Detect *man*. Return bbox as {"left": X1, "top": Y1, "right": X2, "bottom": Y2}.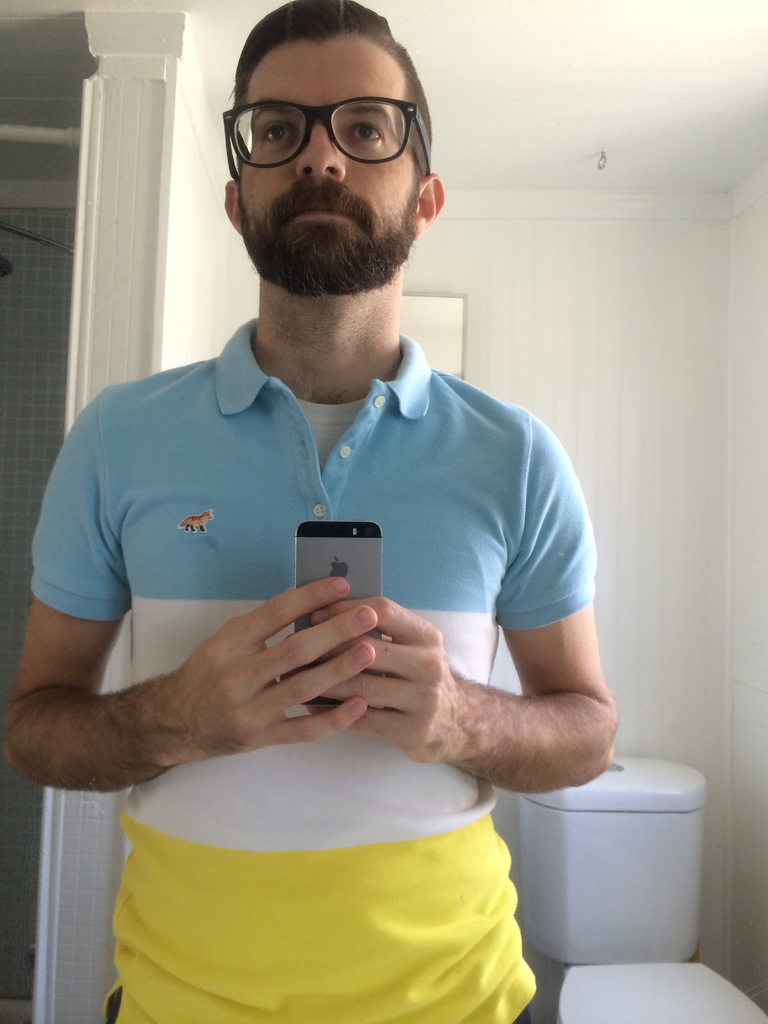
{"left": 33, "top": 27, "right": 609, "bottom": 943}.
